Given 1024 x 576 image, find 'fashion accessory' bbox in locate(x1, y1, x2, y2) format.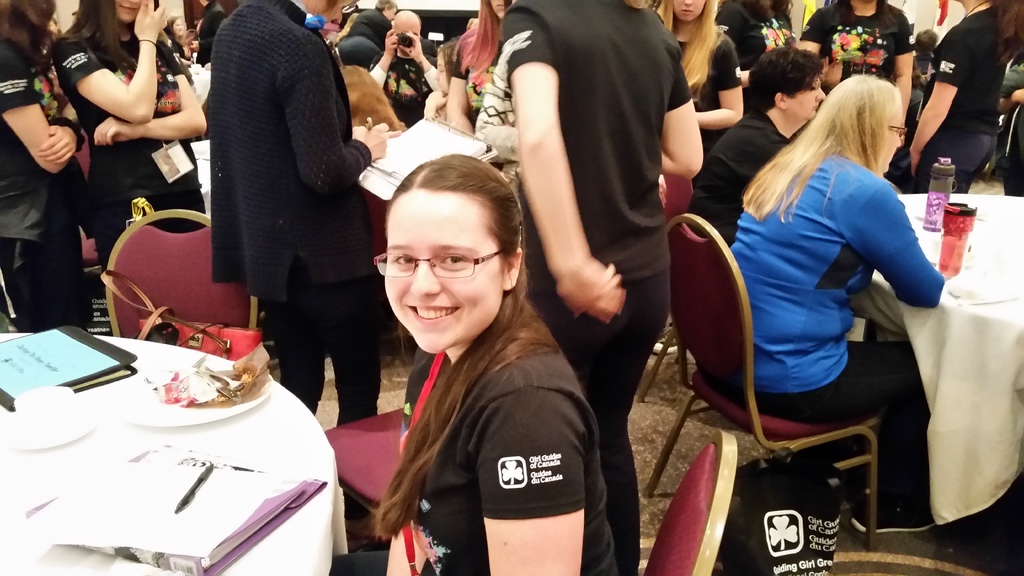
locate(47, 117, 86, 152).
